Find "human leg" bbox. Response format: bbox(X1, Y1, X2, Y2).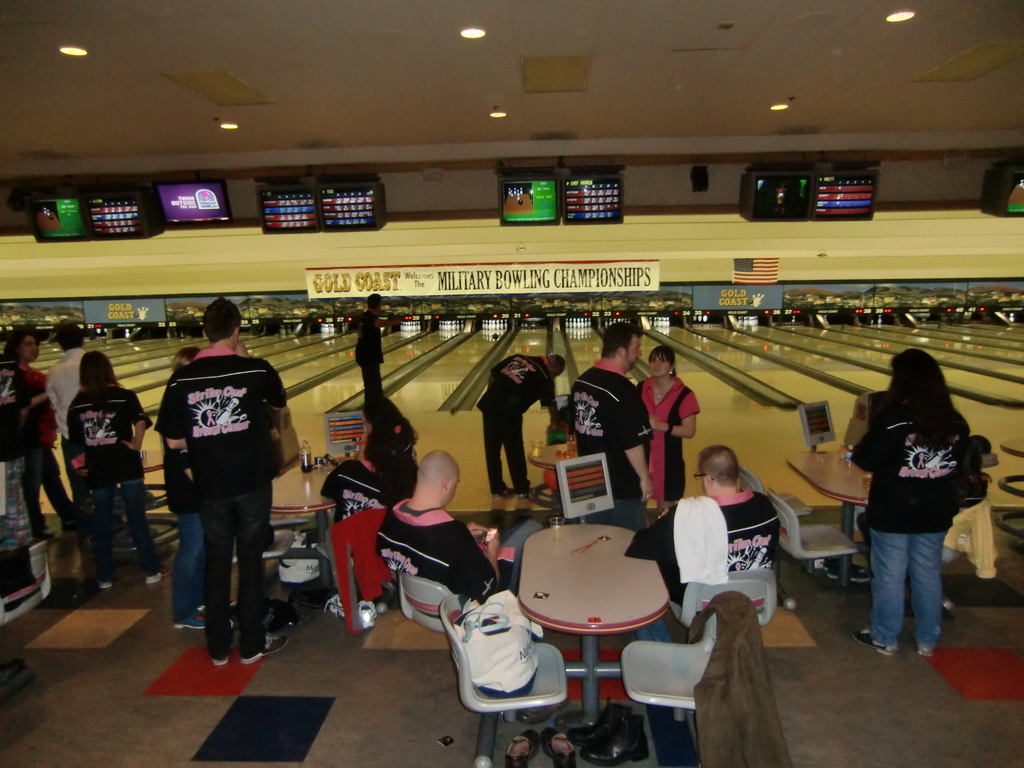
bbox(210, 488, 225, 667).
